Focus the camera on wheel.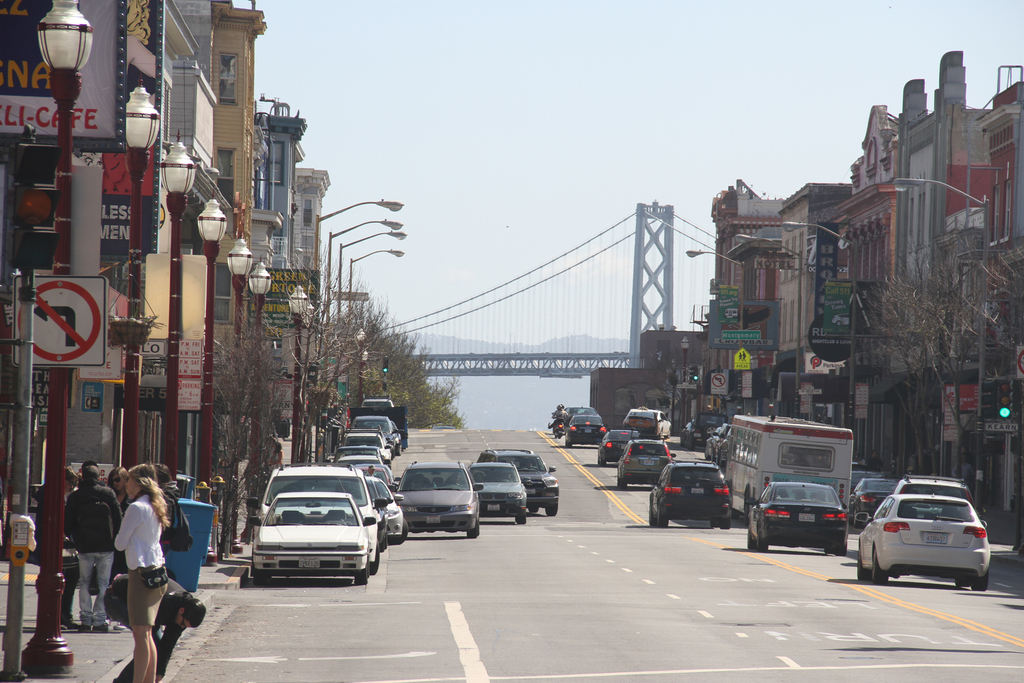
Focus region: 619 472 628 491.
